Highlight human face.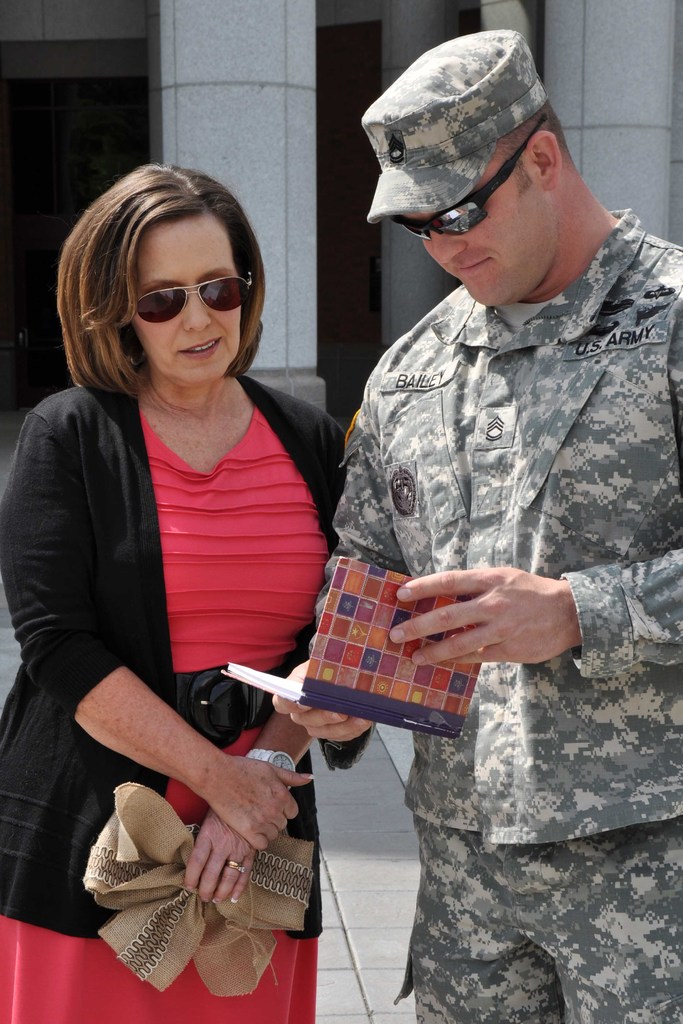
Highlighted region: l=413, t=147, r=556, b=300.
